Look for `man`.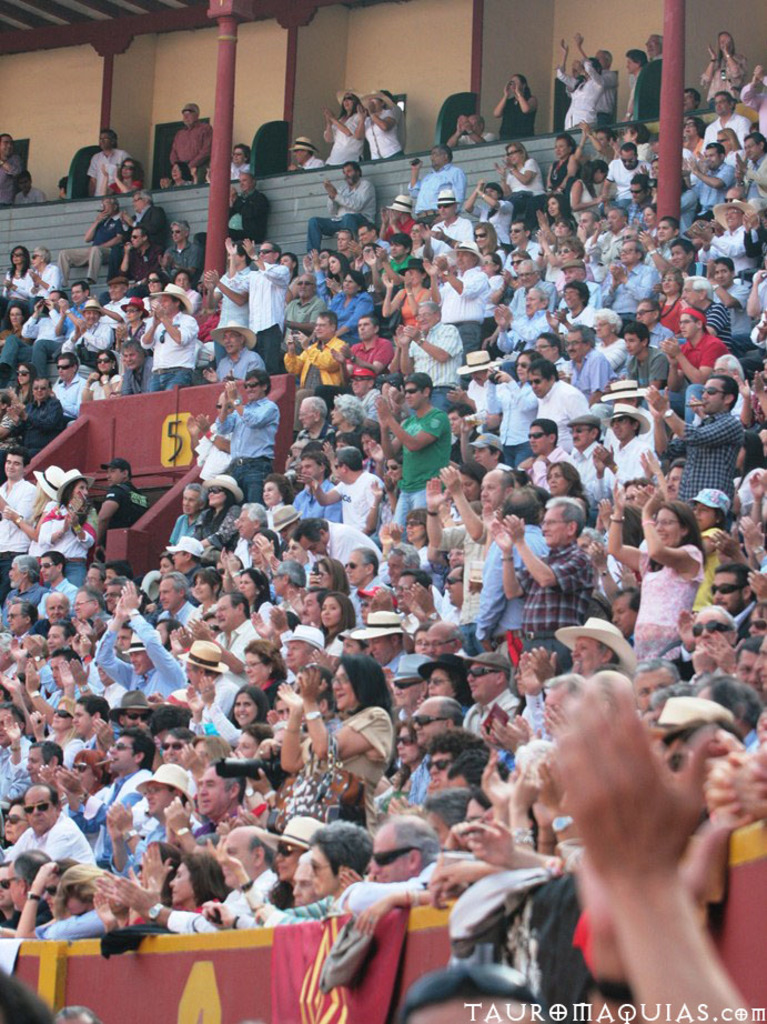
Found: [653, 214, 675, 262].
